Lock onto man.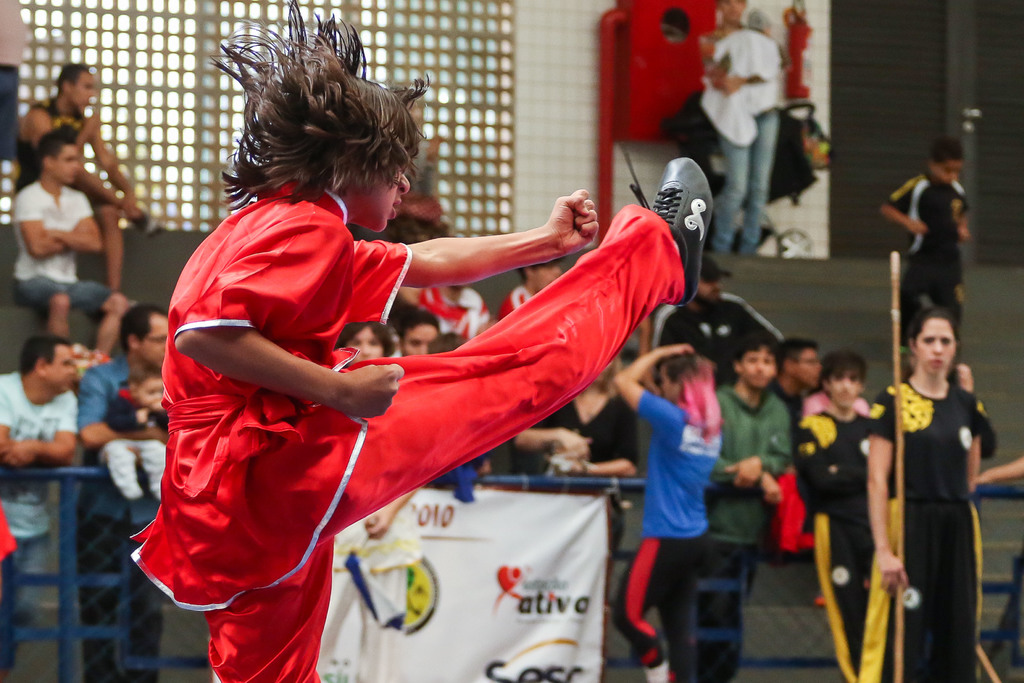
Locked: x1=72 y1=289 x2=160 y2=681.
